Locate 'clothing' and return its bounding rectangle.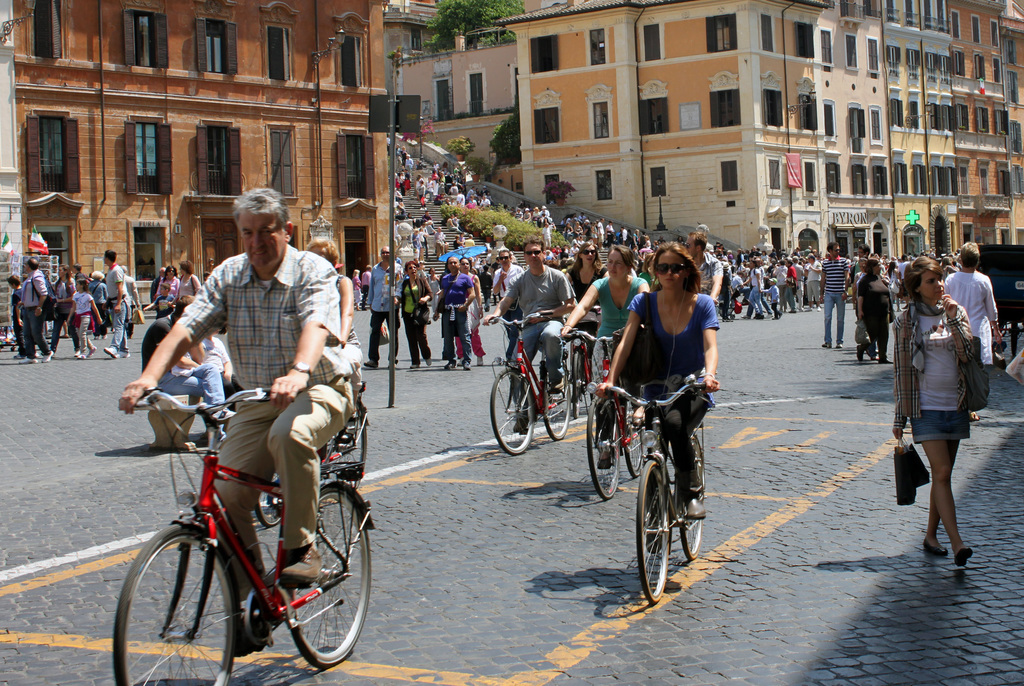
bbox=[157, 348, 228, 452].
